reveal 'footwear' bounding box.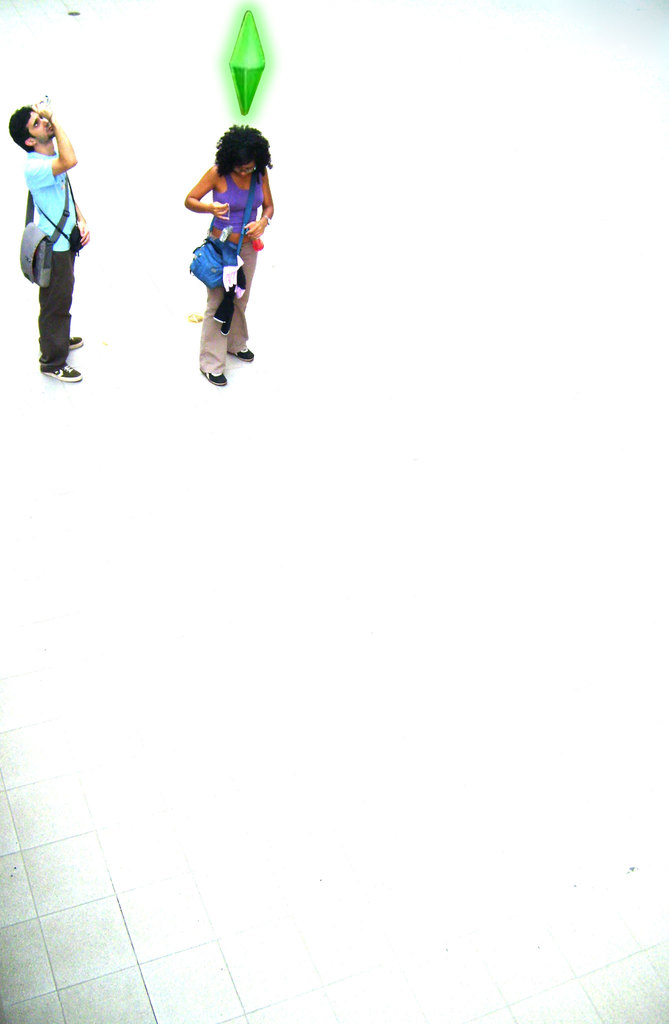
Revealed: left=200, top=368, right=229, bottom=388.
